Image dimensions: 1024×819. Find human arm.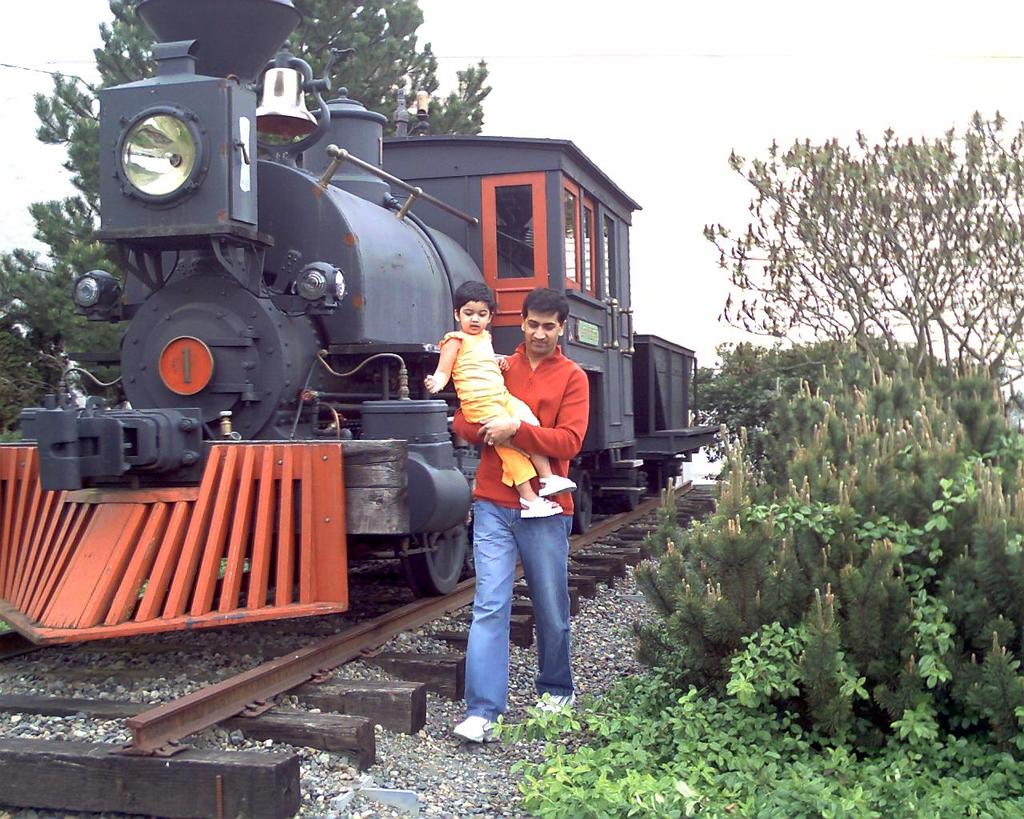
crop(494, 352, 513, 375).
